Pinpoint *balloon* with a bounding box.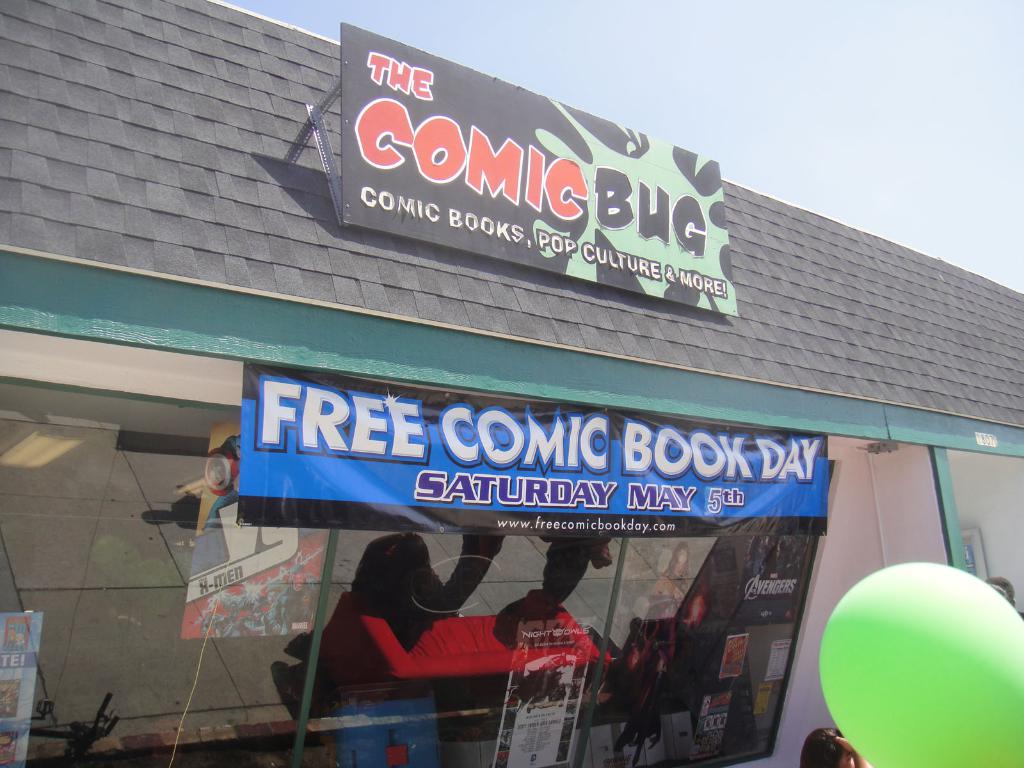
left=817, top=563, right=1023, bottom=767.
